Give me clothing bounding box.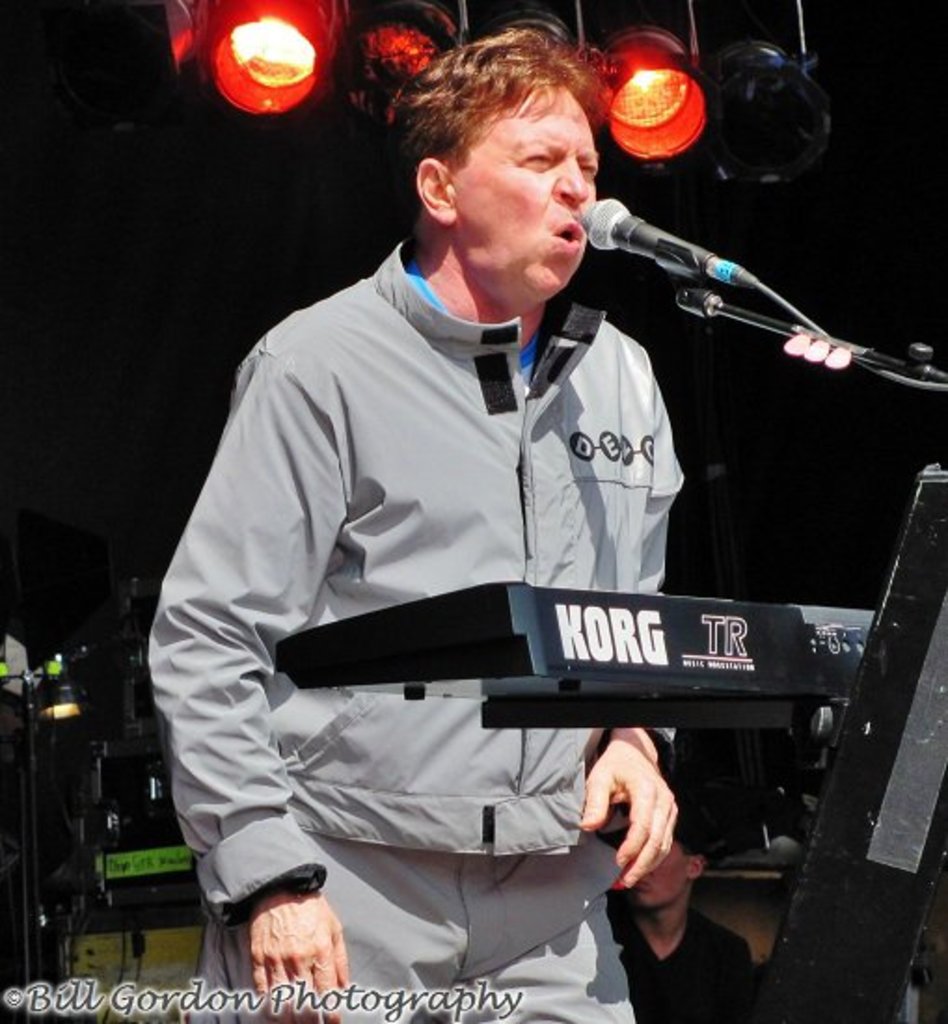
box(140, 240, 695, 1022).
